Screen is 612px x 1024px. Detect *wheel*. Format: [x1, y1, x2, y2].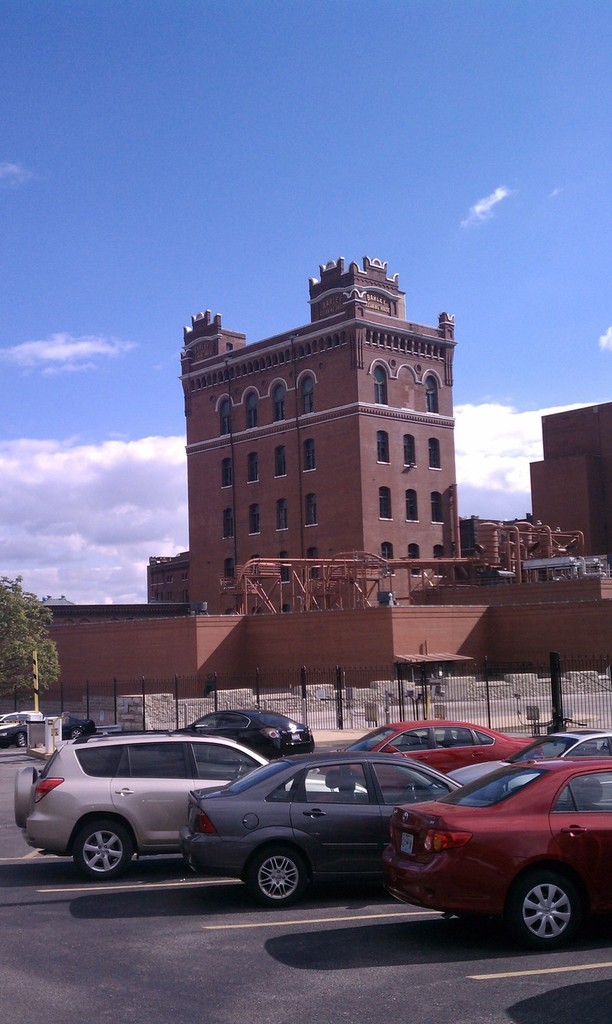
[232, 760, 244, 779].
